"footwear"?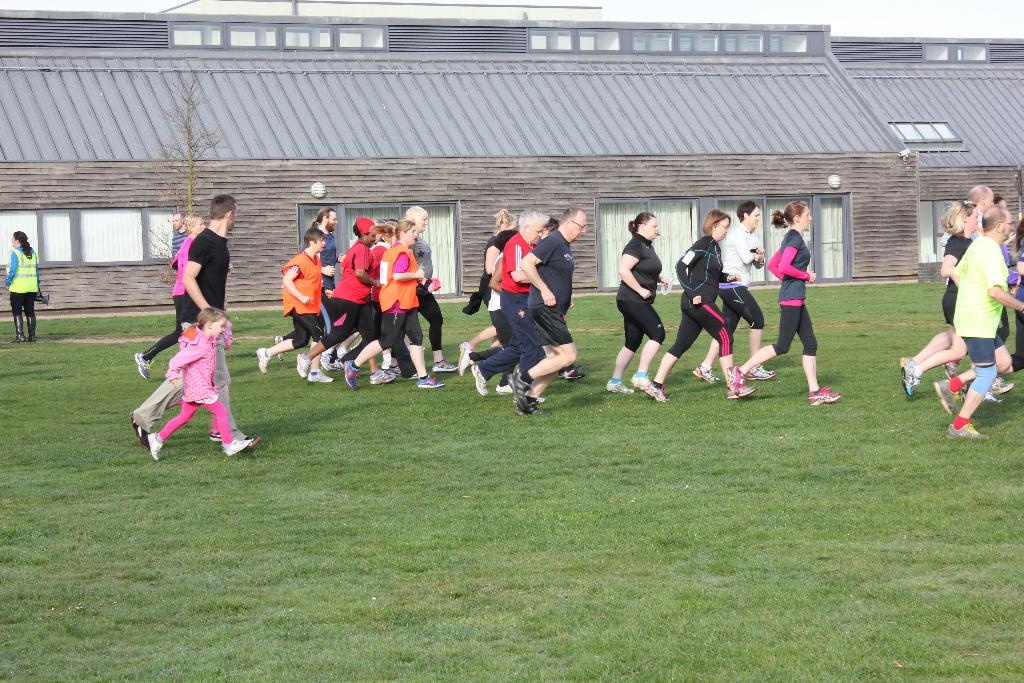
bbox=(897, 354, 913, 399)
